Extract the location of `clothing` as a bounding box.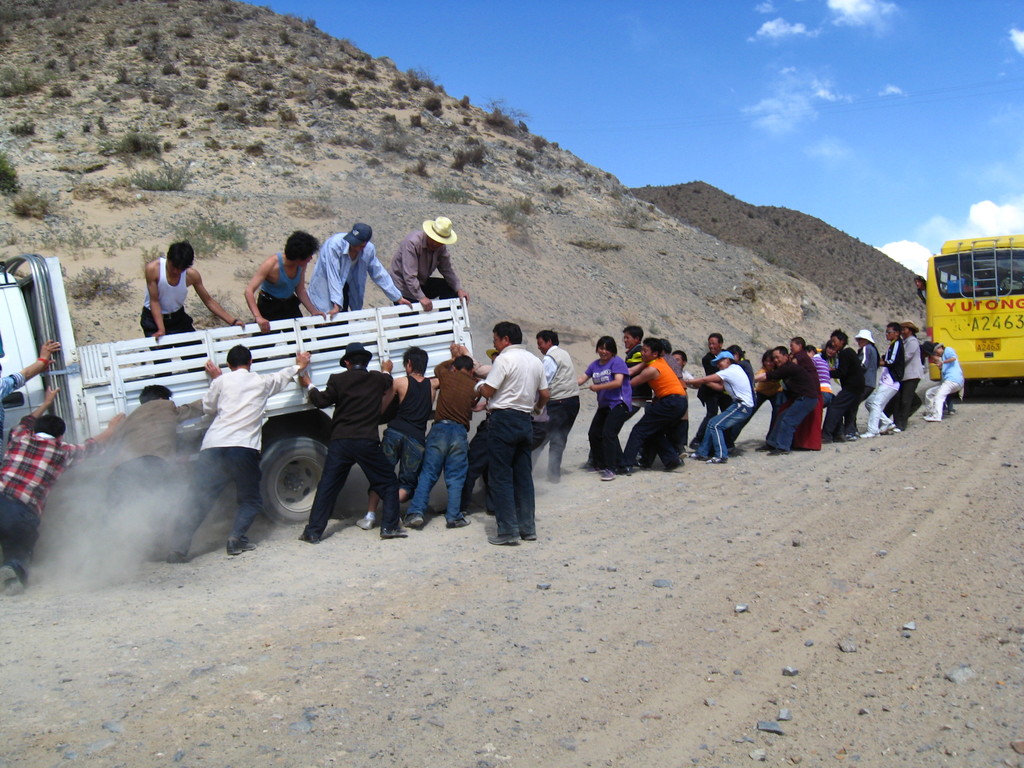
left=173, top=363, right=298, bottom=556.
